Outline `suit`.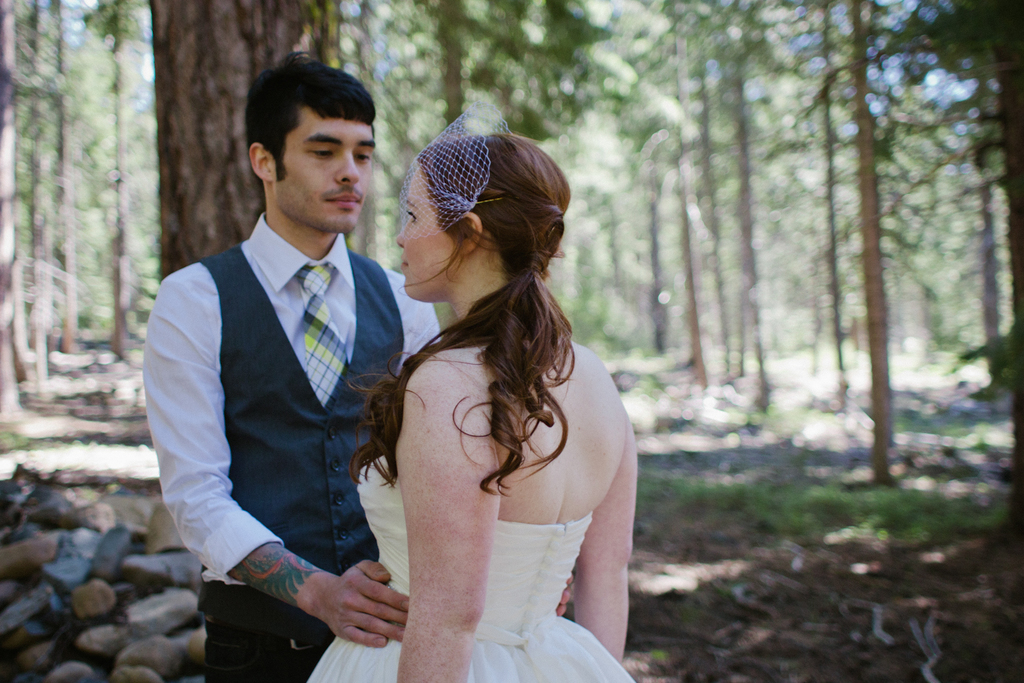
Outline: crop(162, 72, 413, 673).
